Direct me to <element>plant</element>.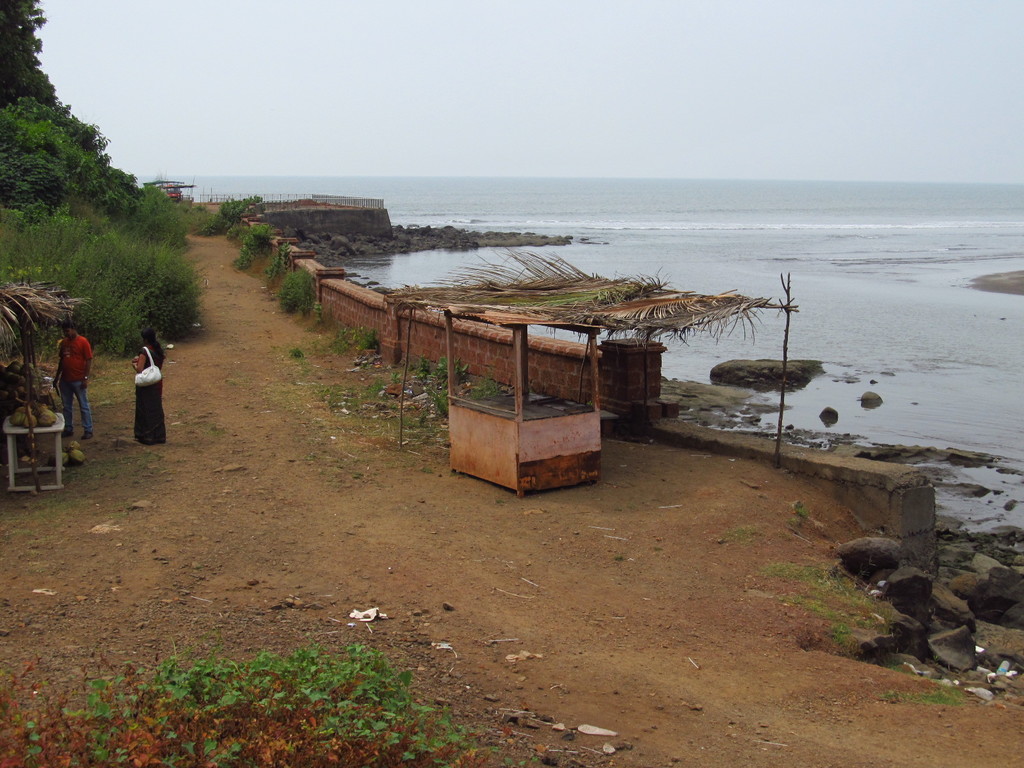
Direction: bbox(329, 326, 387, 358).
